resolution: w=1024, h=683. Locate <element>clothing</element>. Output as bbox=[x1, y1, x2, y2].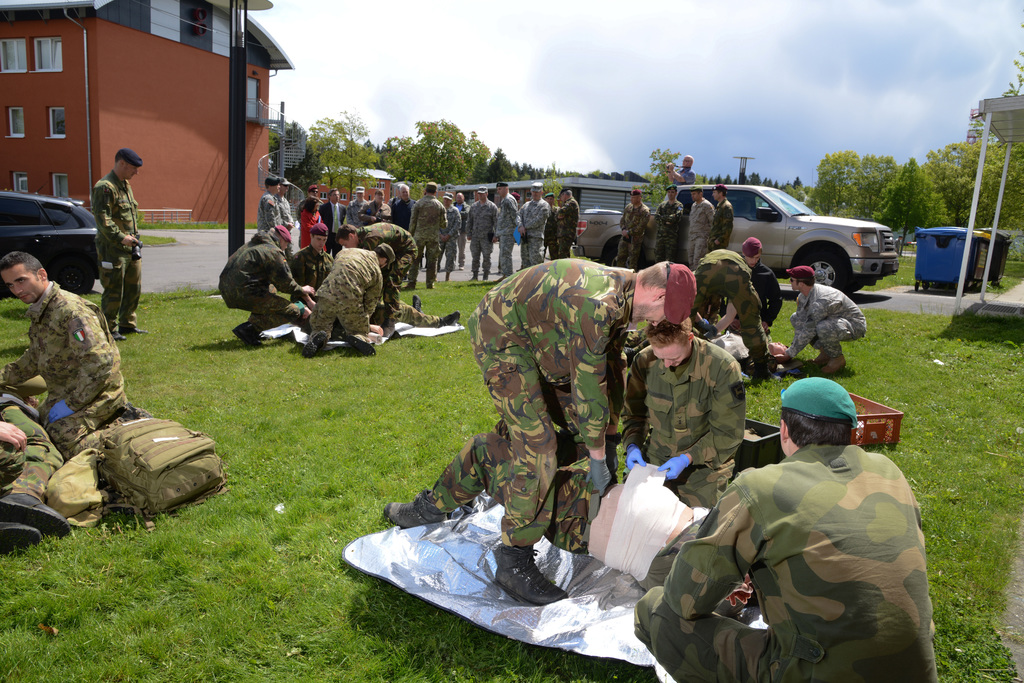
bbox=[712, 178, 728, 193].
